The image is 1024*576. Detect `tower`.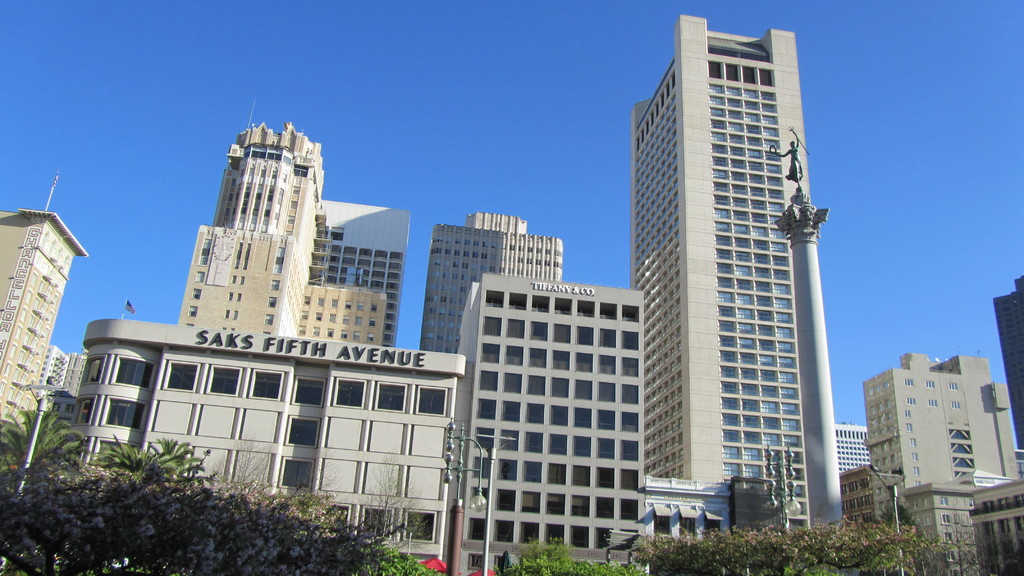
Detection: bbox=(0, 174, 88, 482).
